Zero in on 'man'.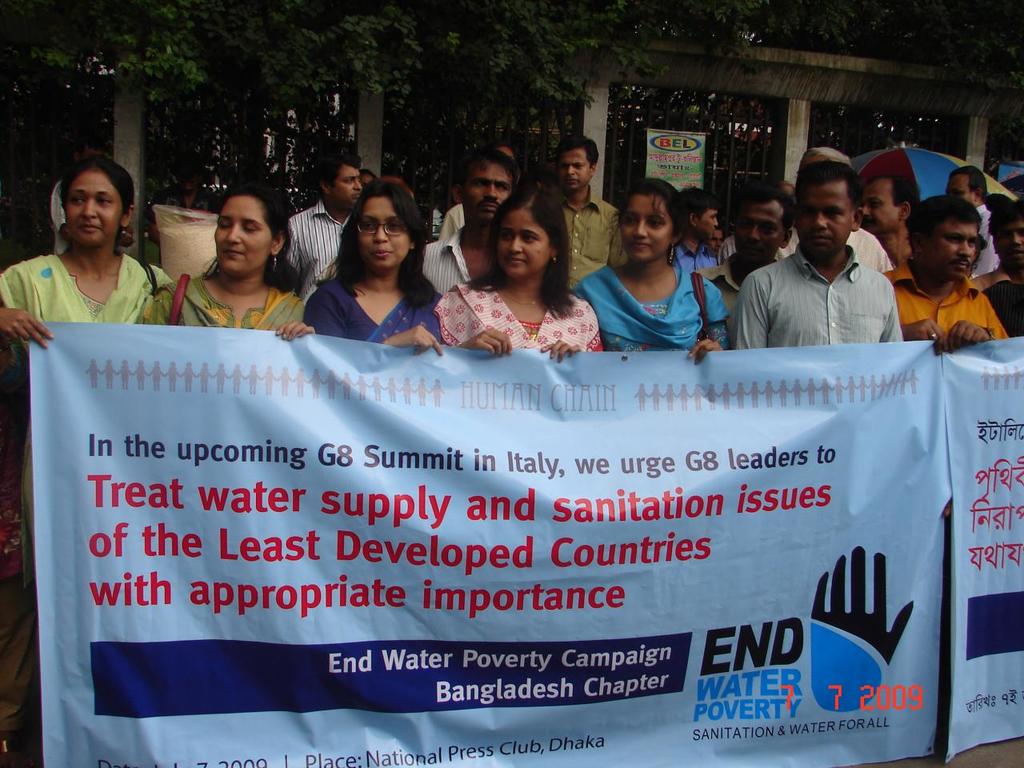
Zeroed in: (278,154,361,302).
